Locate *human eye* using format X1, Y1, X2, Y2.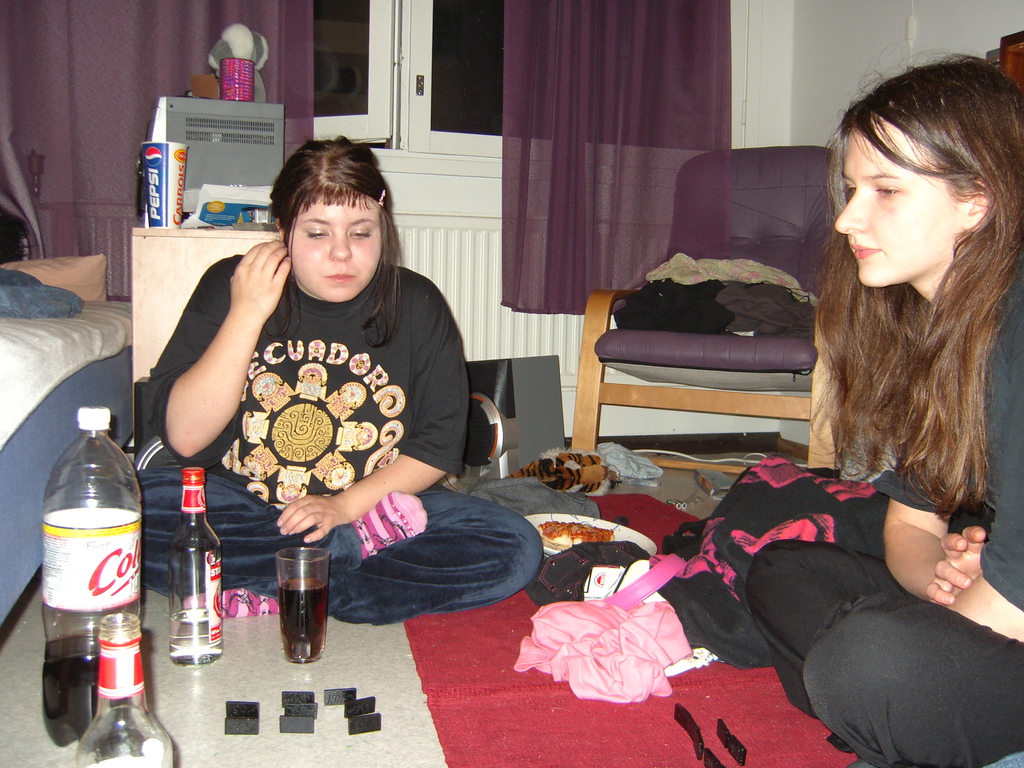
351, 223, 372, 243.
